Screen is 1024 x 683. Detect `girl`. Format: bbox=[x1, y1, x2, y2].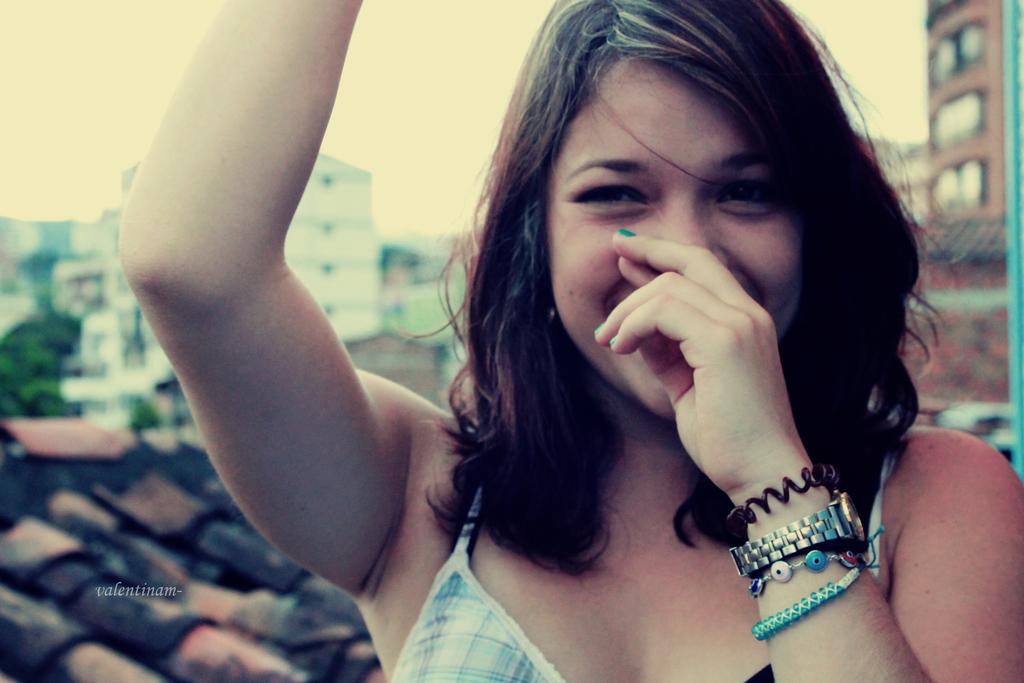
bbox=[117, 0, 1023, 682].
